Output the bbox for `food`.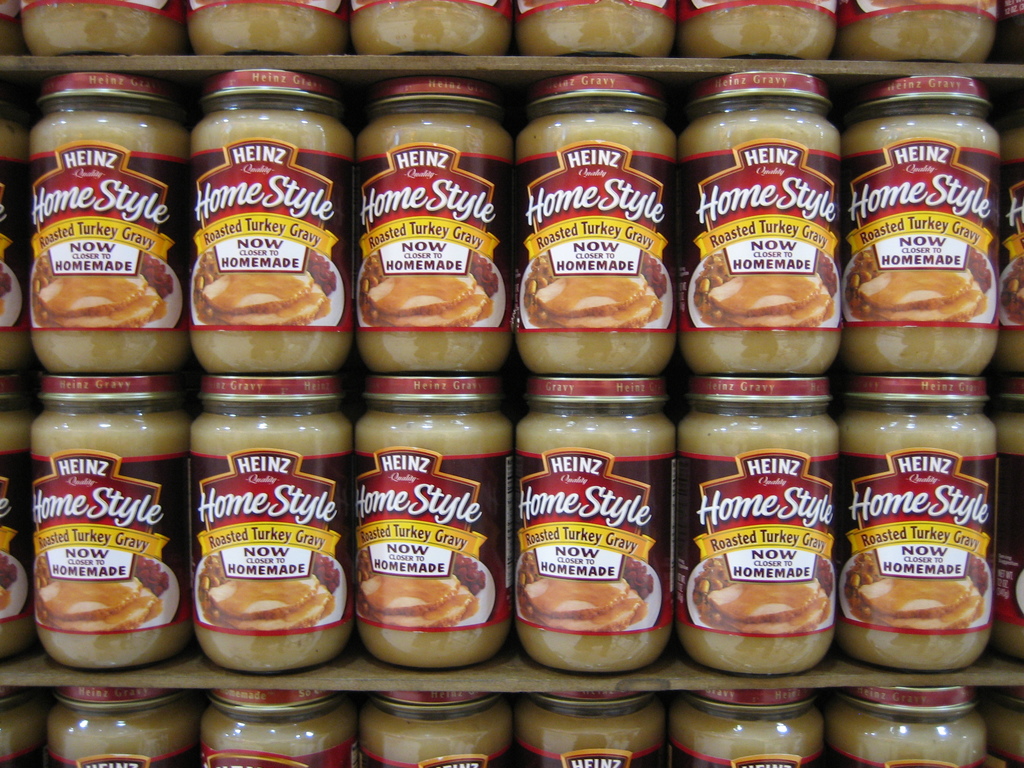
bbox(33, 378, 191, 669).
